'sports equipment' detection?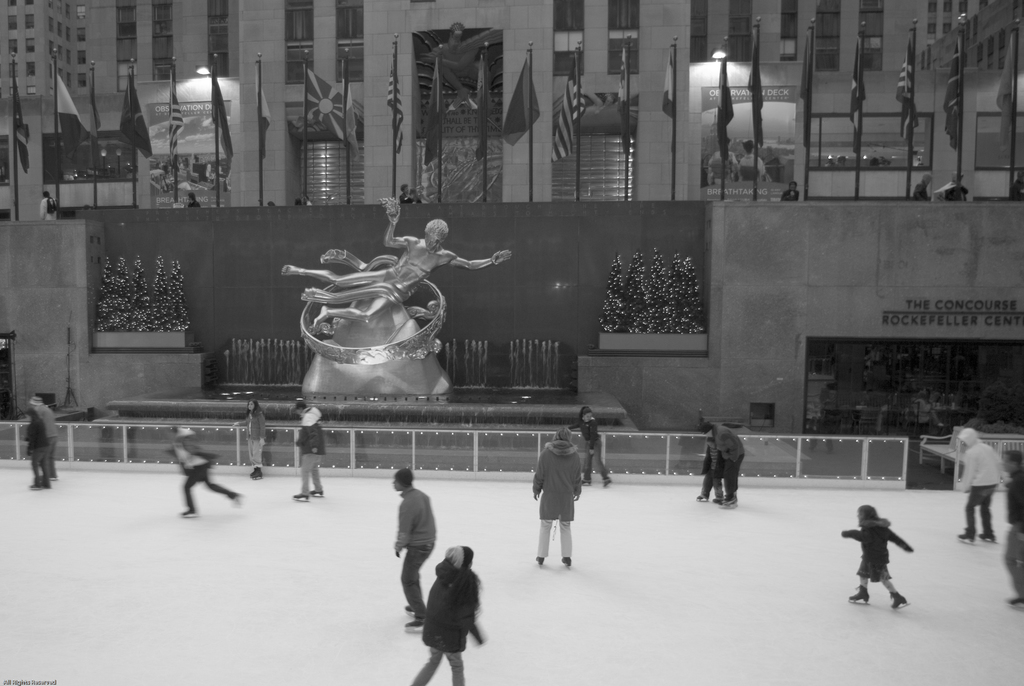
region(181, 508, 193, 517)
